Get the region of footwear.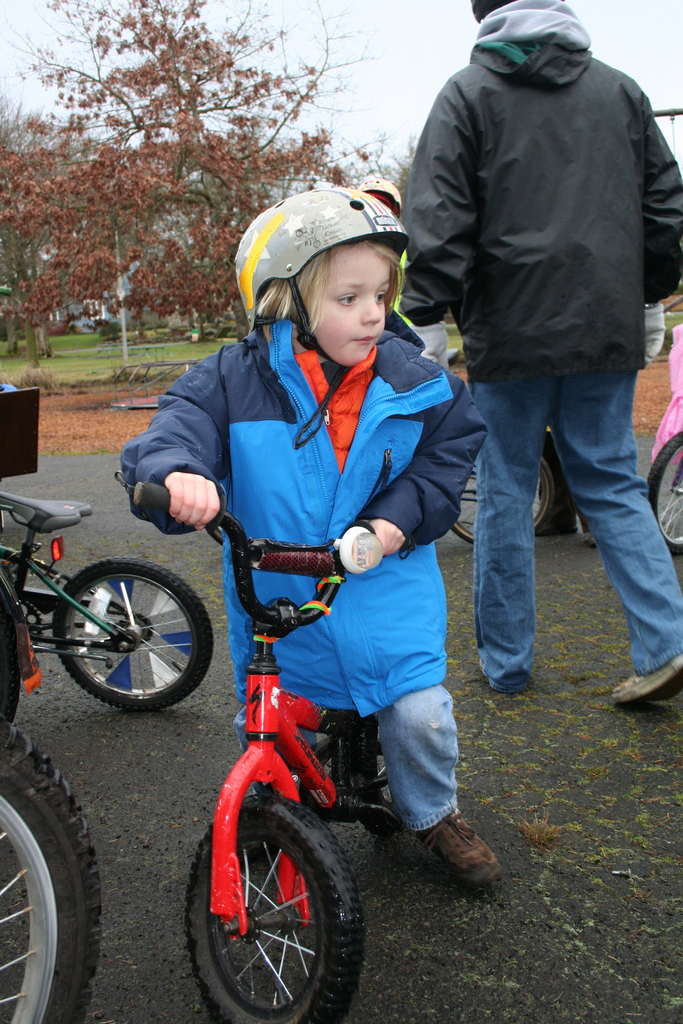
411 813 498 883.
